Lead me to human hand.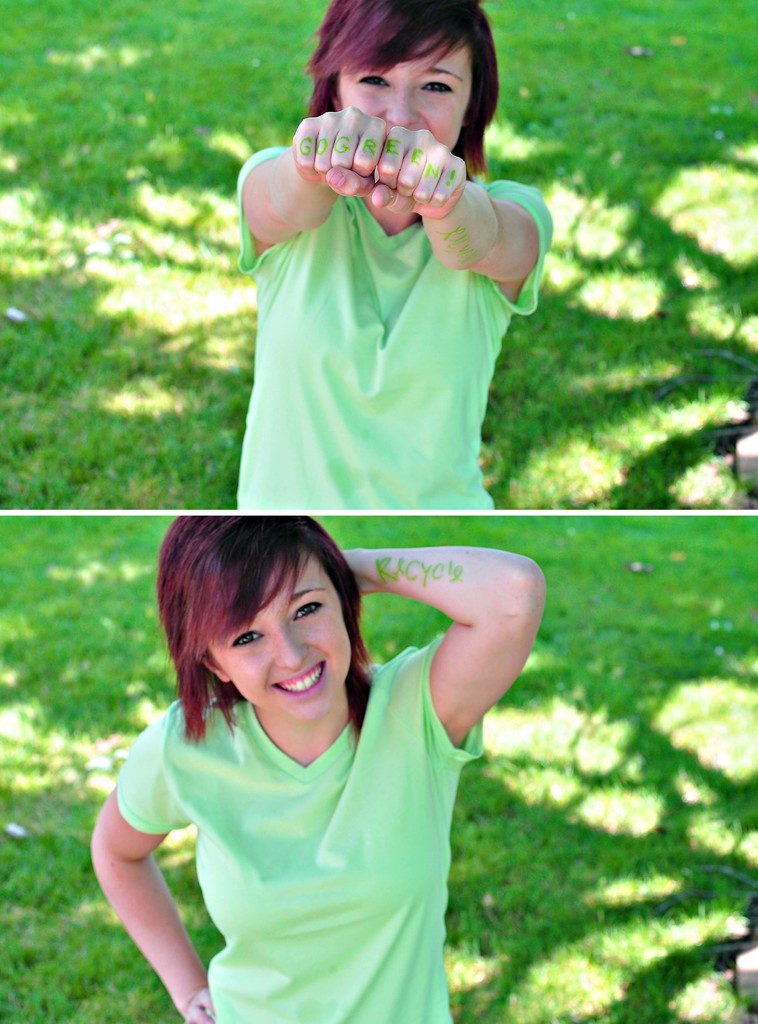
Lead to rect(343, 549, 544, 758).
